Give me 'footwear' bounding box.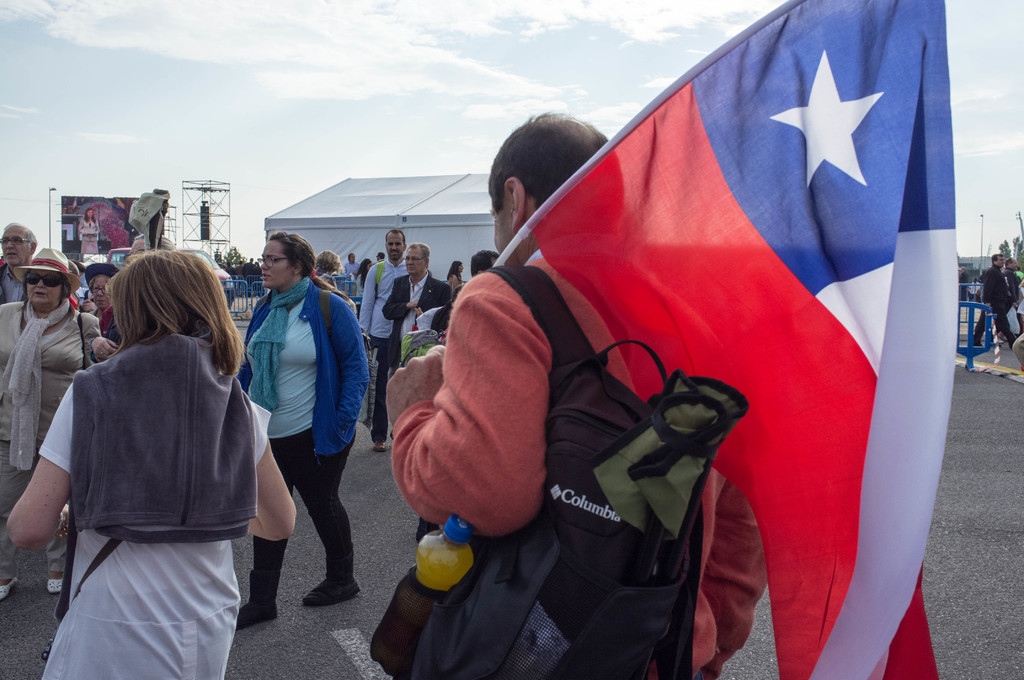
[47, 578, 66, 592].
